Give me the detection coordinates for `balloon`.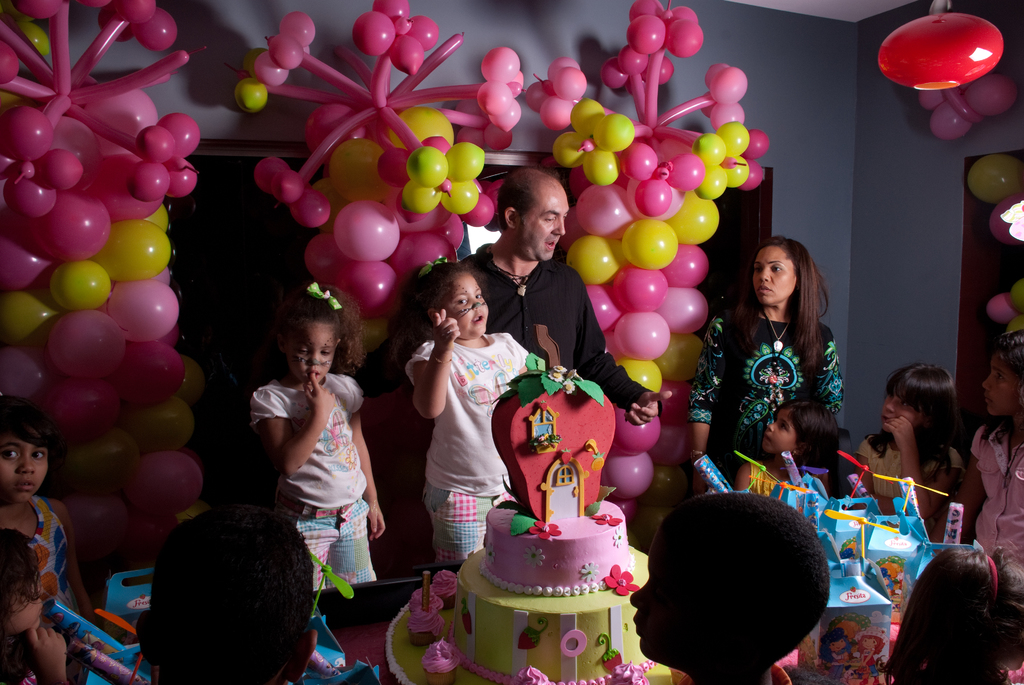
l=71, t=14, r=127, b=84.
